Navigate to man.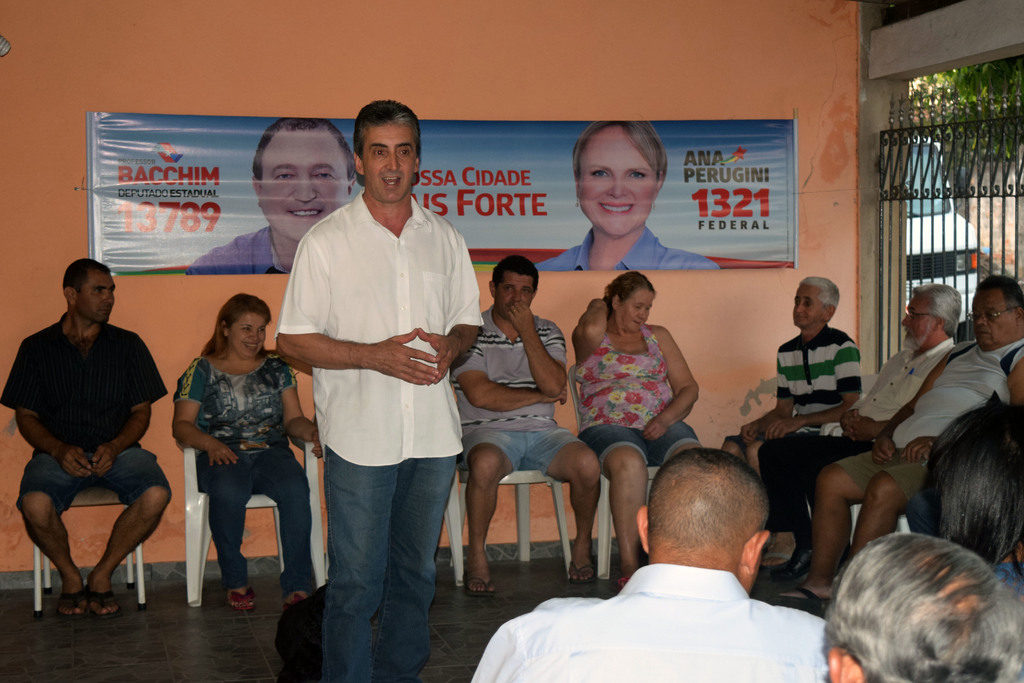
Navigation target: (772,270,1023,604).
